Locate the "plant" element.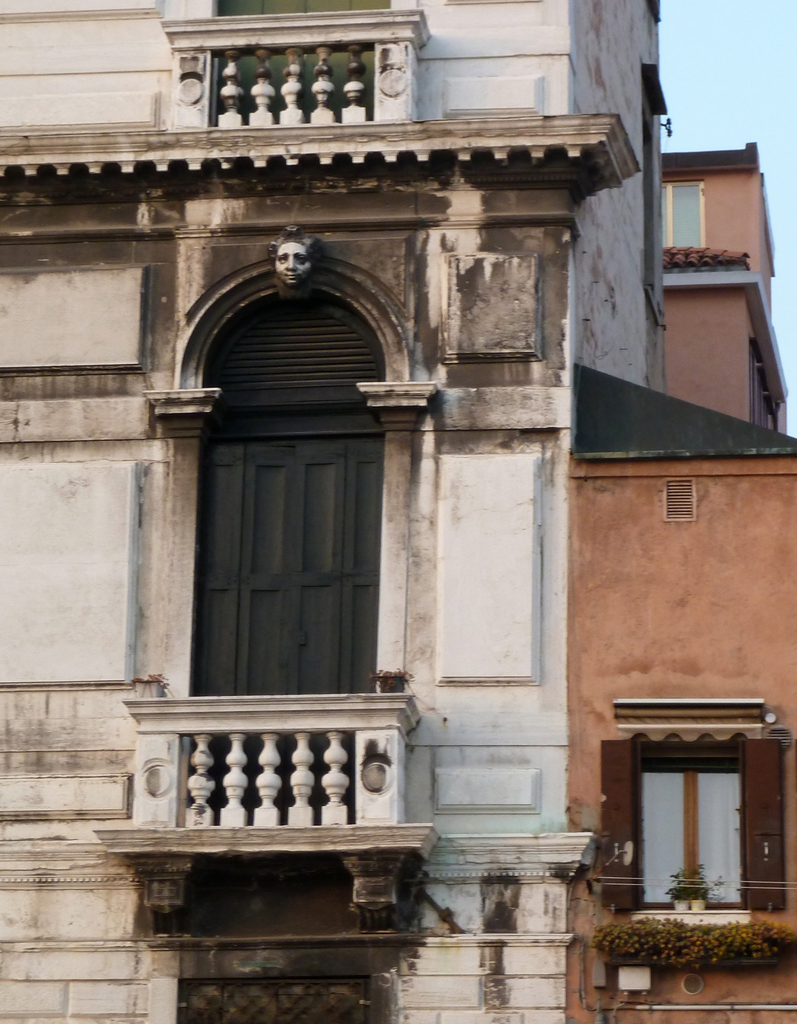
Element bbox: <region>662, 866, 736, 901</region>.
